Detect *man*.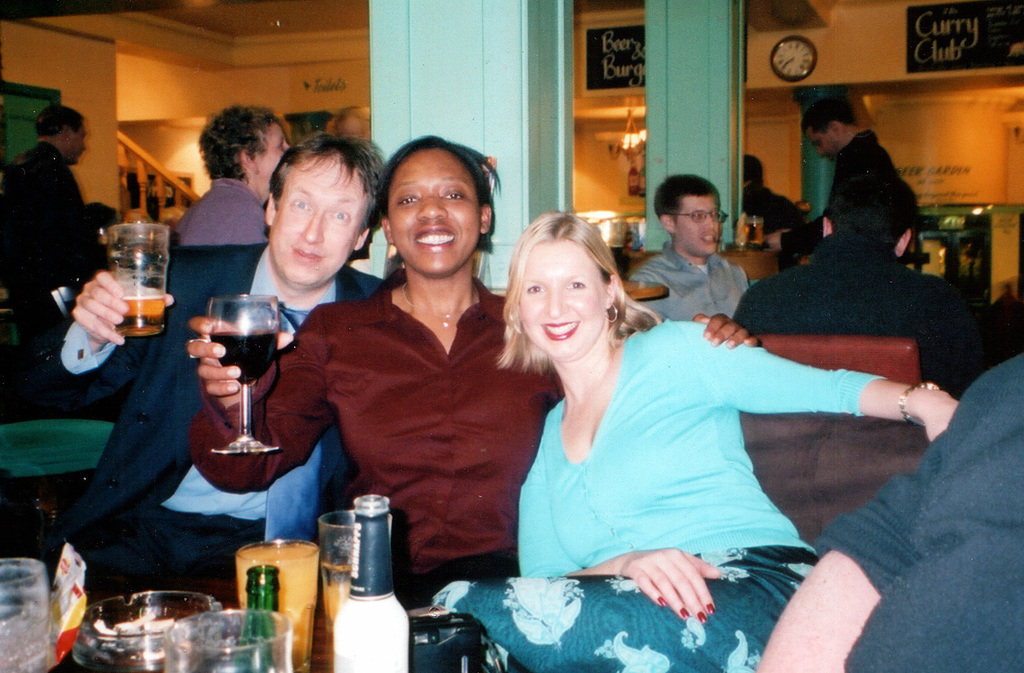
Detected at [1, 92, 97, 335].
